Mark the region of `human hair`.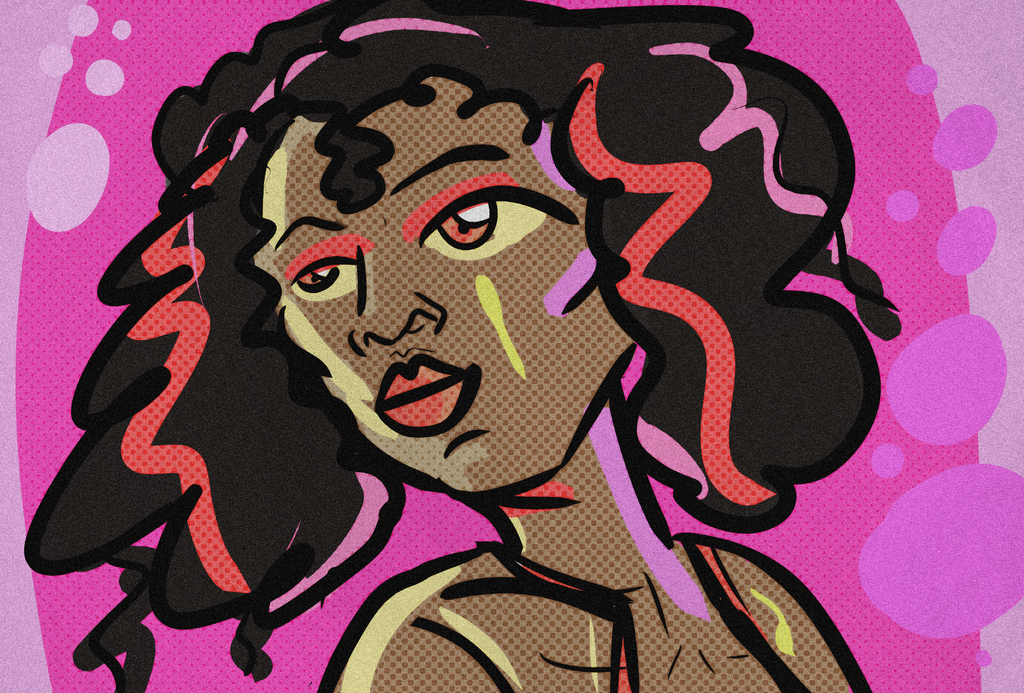
Region: select_region(53, 9, 878, 646).
